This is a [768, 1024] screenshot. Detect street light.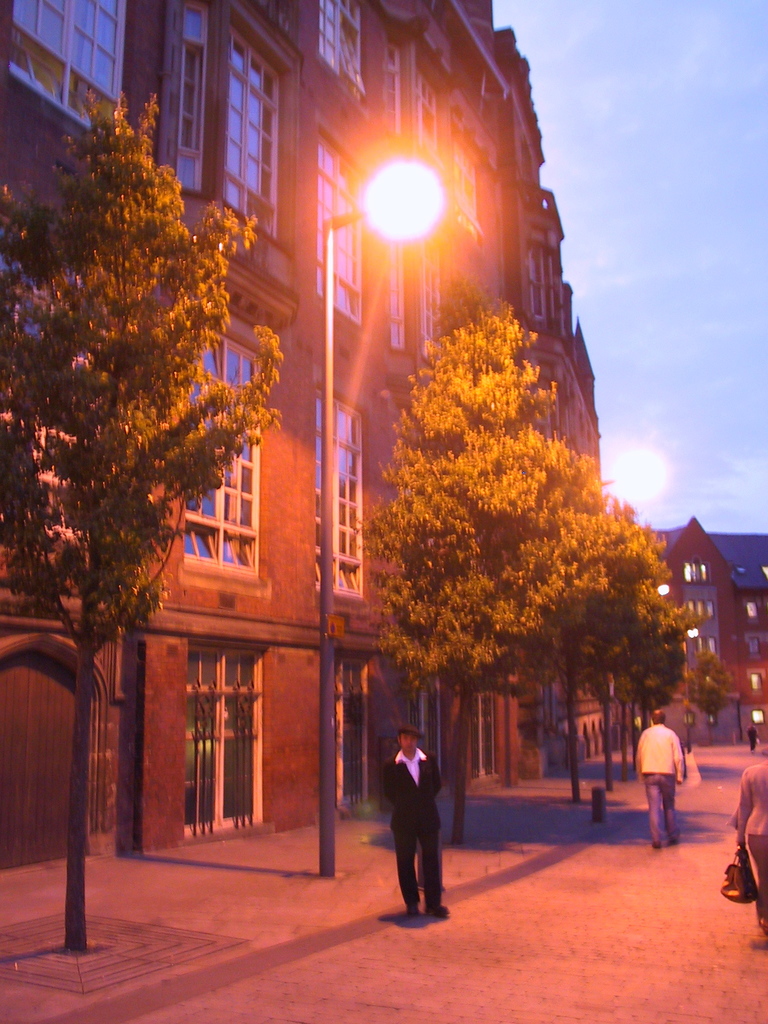
639, 574, 674, 737.
